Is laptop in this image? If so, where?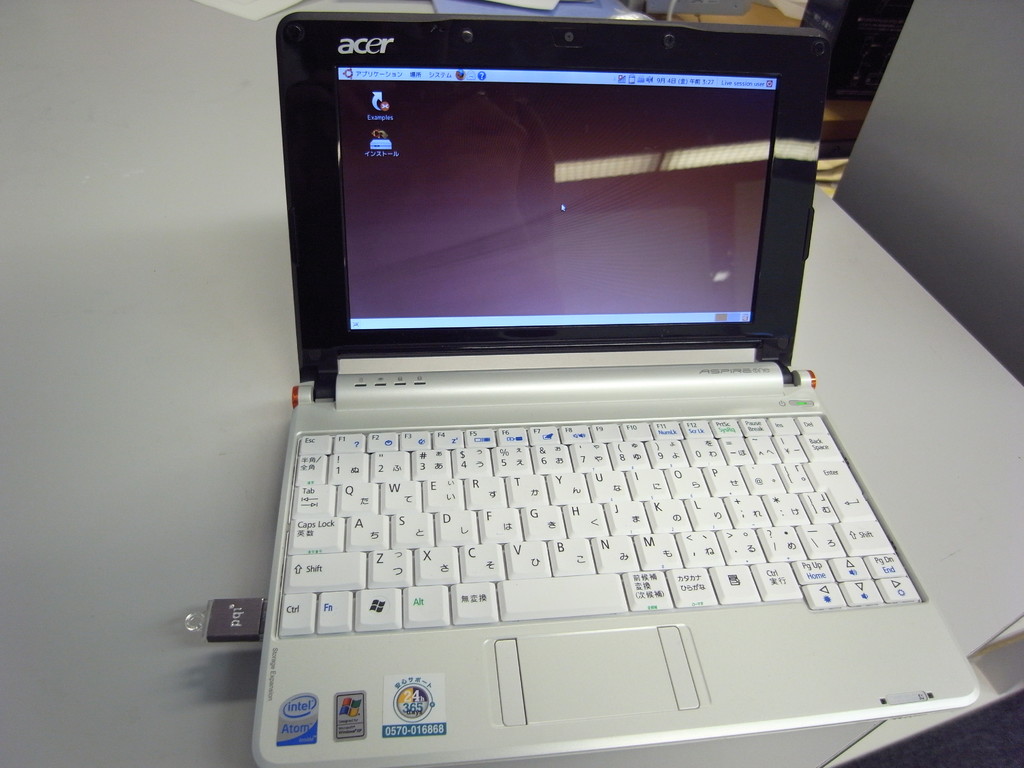
Yes, at 269,6,984,766.
